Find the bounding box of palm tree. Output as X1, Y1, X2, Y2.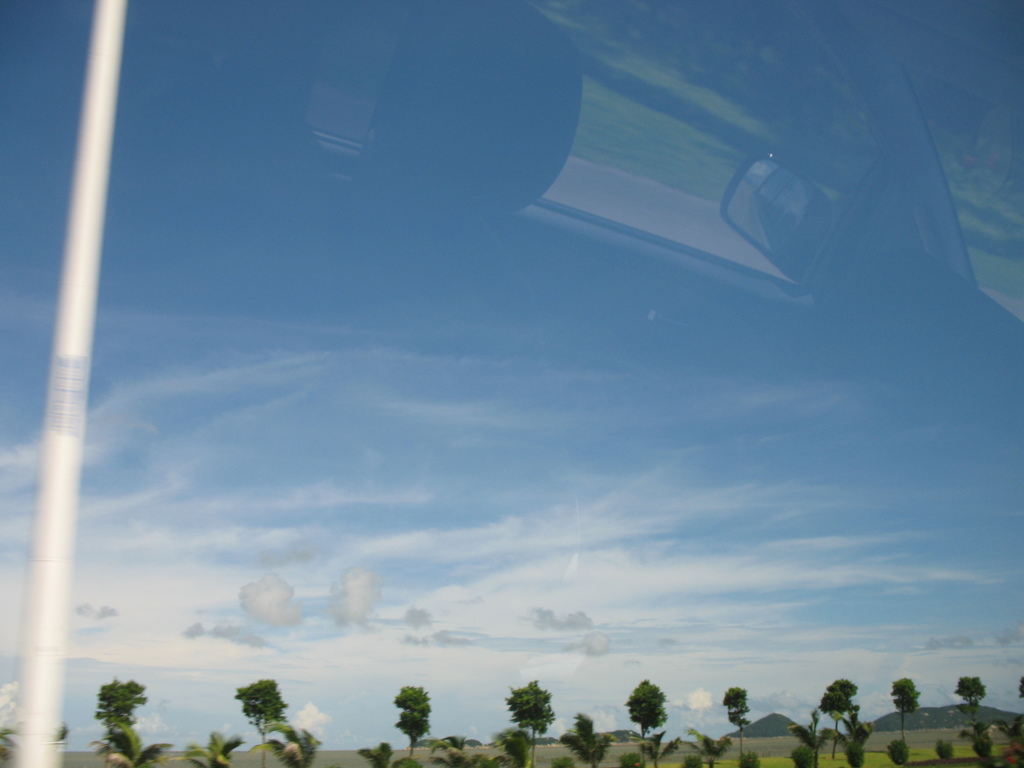
814, 680, 848, 720.
